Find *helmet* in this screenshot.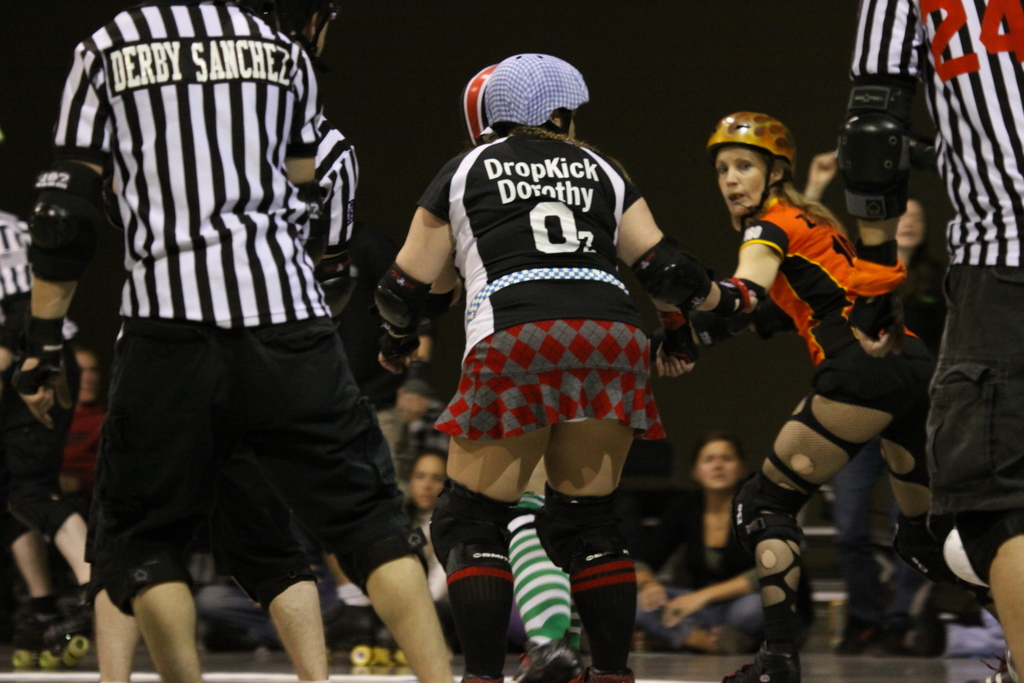
The bounding box for *helmet* is BBox(704, 110, 815, 211).
